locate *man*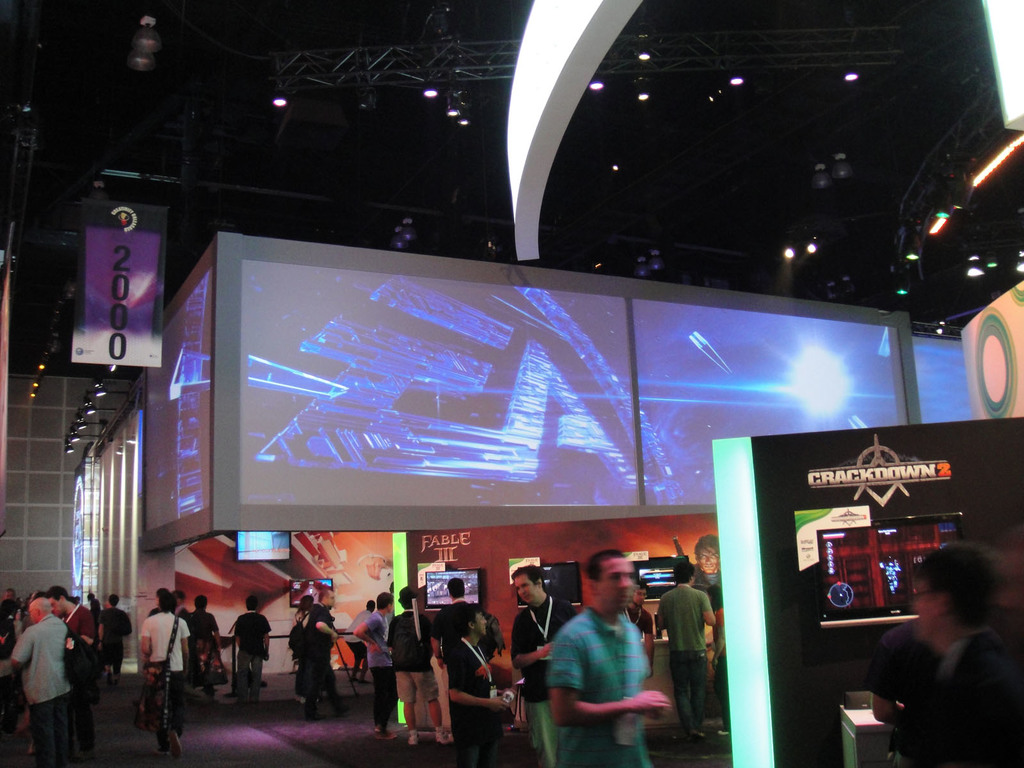
[x1=44, y1=583, x2=97, y2=762]
